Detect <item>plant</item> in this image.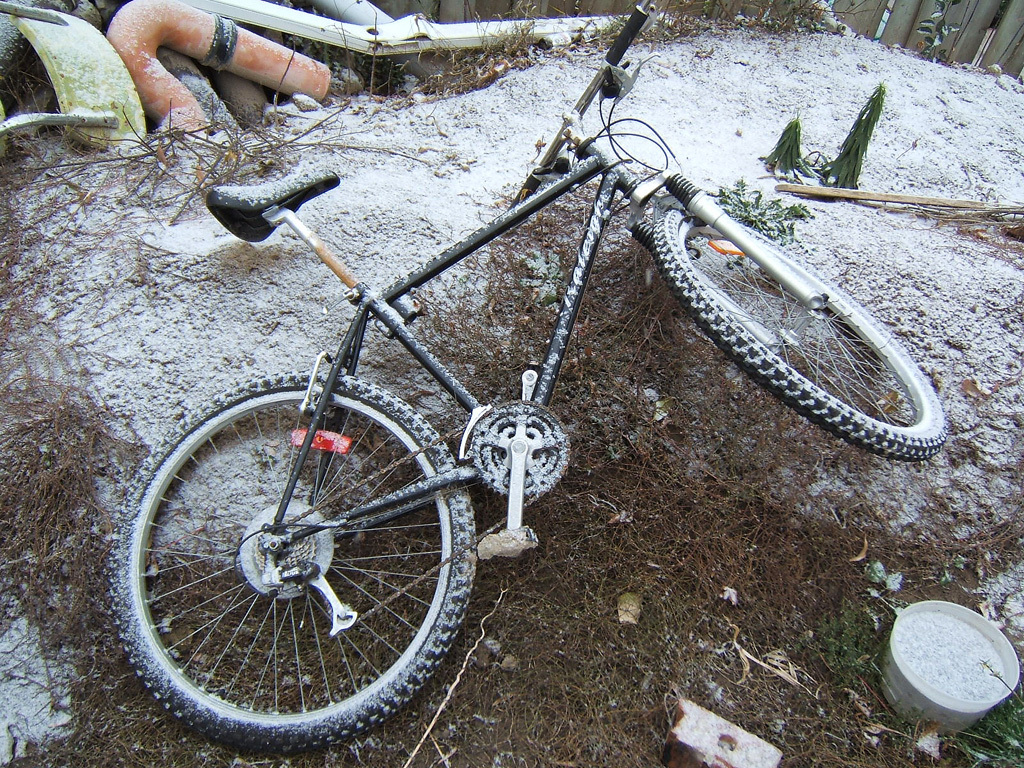
Detection: locate(913, 0, 964, 65).
